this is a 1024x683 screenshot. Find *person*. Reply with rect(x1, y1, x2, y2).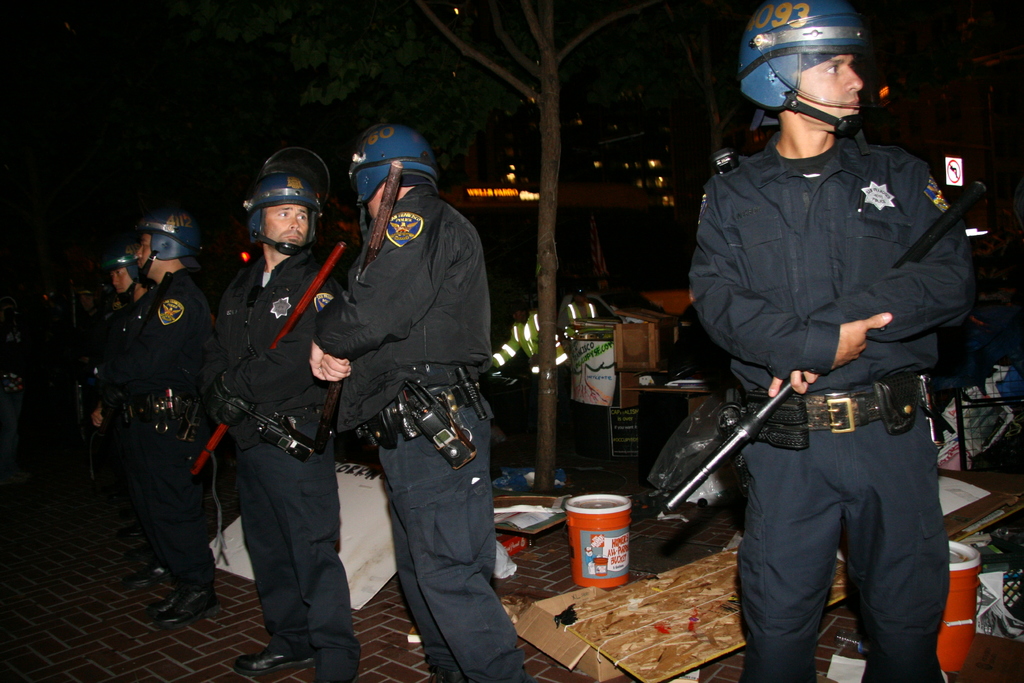
rect(205, 146, 365, 682).
